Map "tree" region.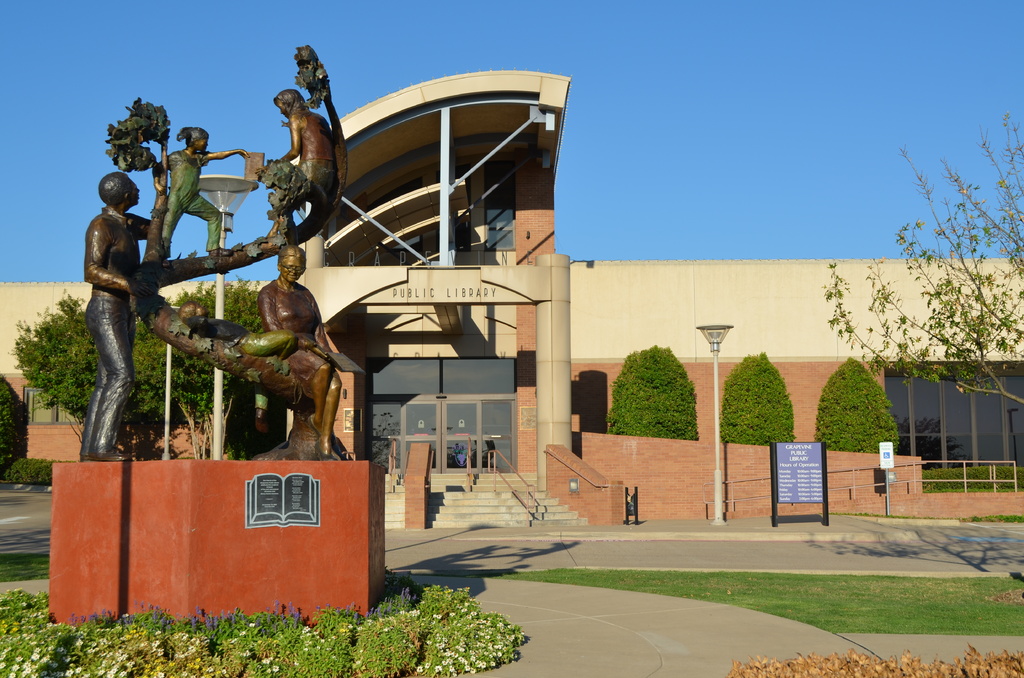
Mapped to region(618, 335, 696, 440).
